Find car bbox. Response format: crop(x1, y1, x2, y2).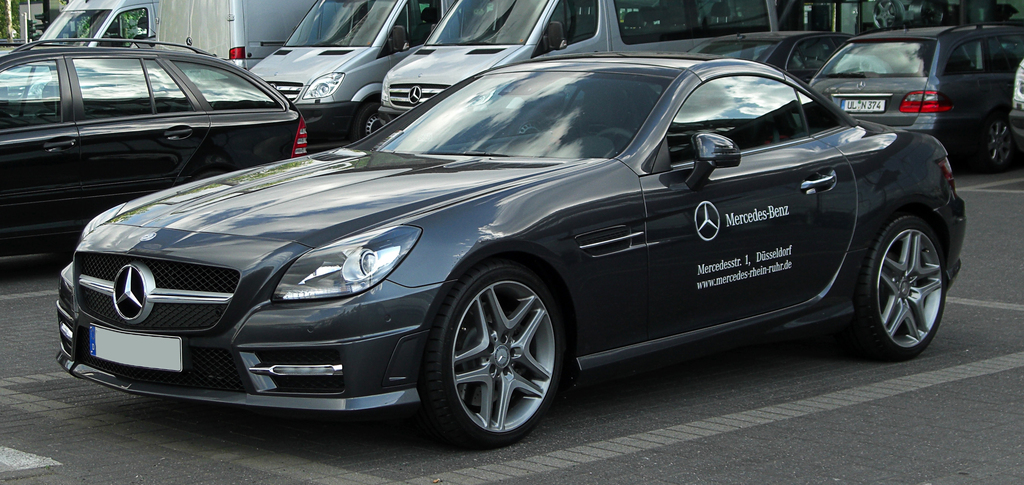
crop(39, 0, 157, 47).
